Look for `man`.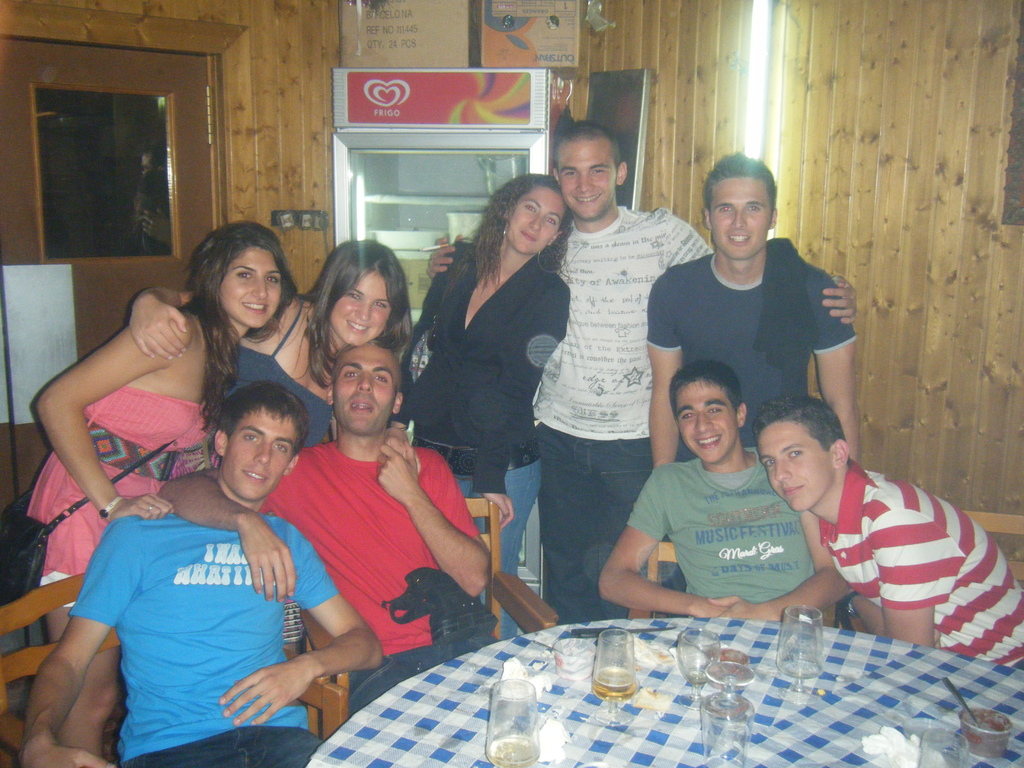
Found: 17/379/382/767.
